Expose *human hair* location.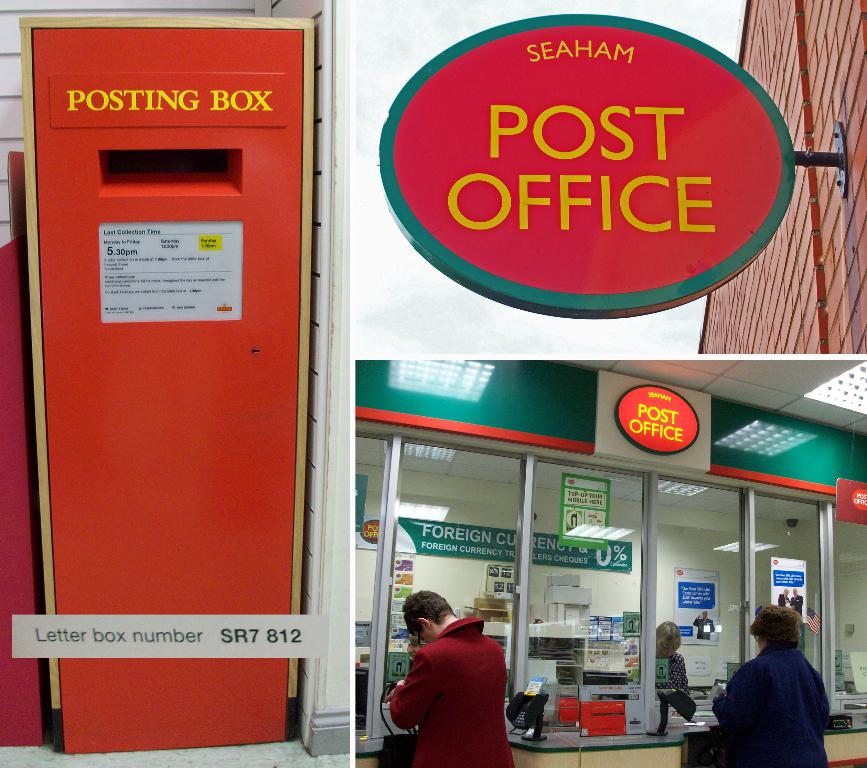
Exposed at (657, 621, 683, 657).
